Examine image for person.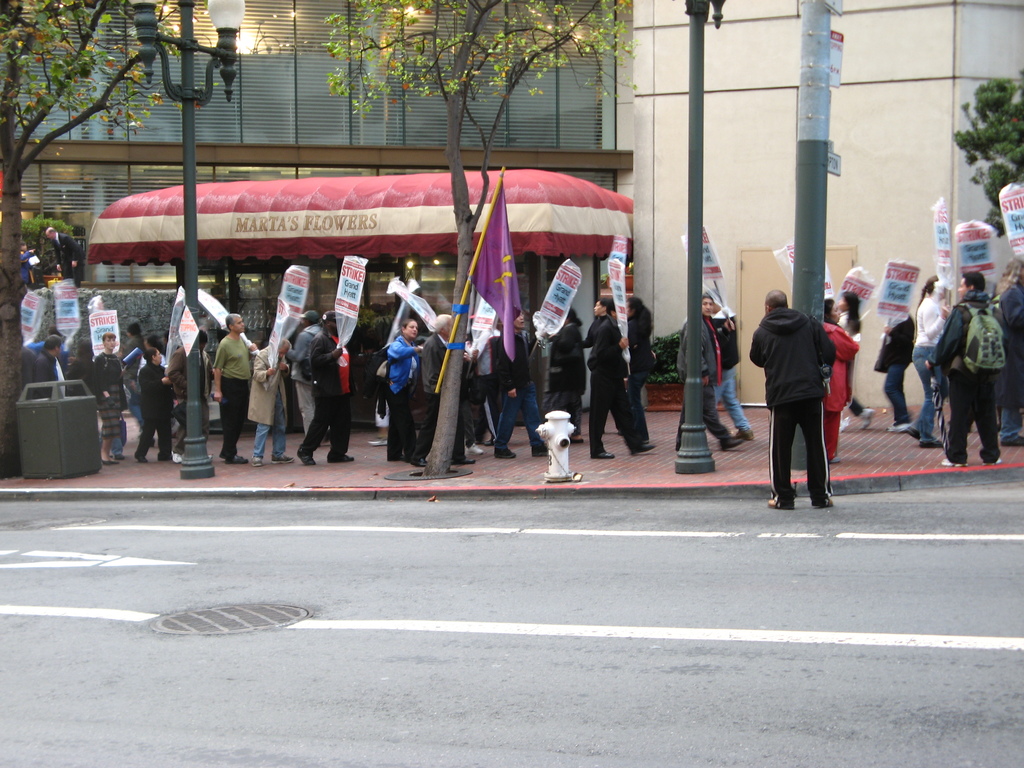
Examination result: box=[937, 240, 1009, 469].
